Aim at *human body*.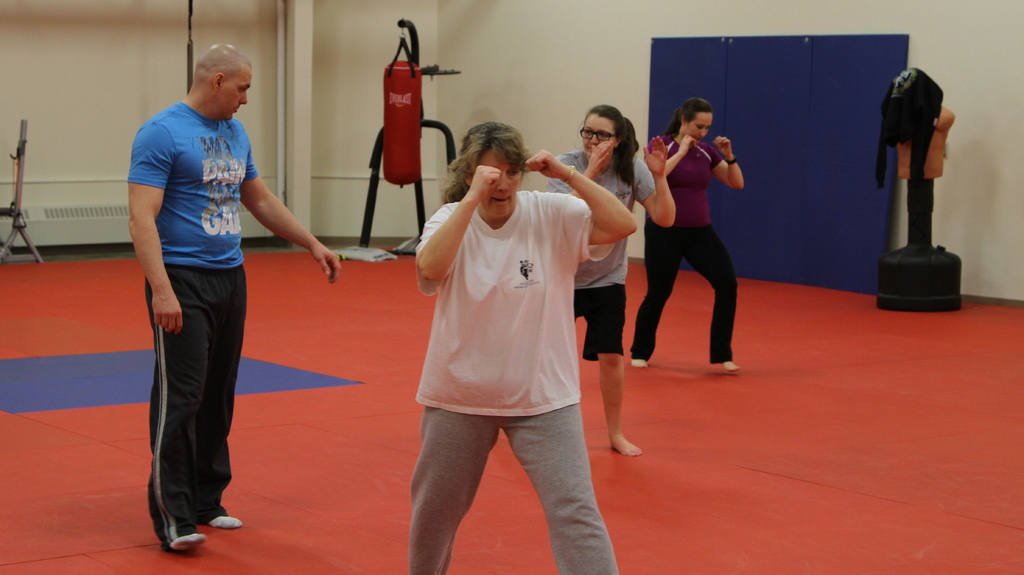
Aimed at bbox=[398, 149, 641, 574].
